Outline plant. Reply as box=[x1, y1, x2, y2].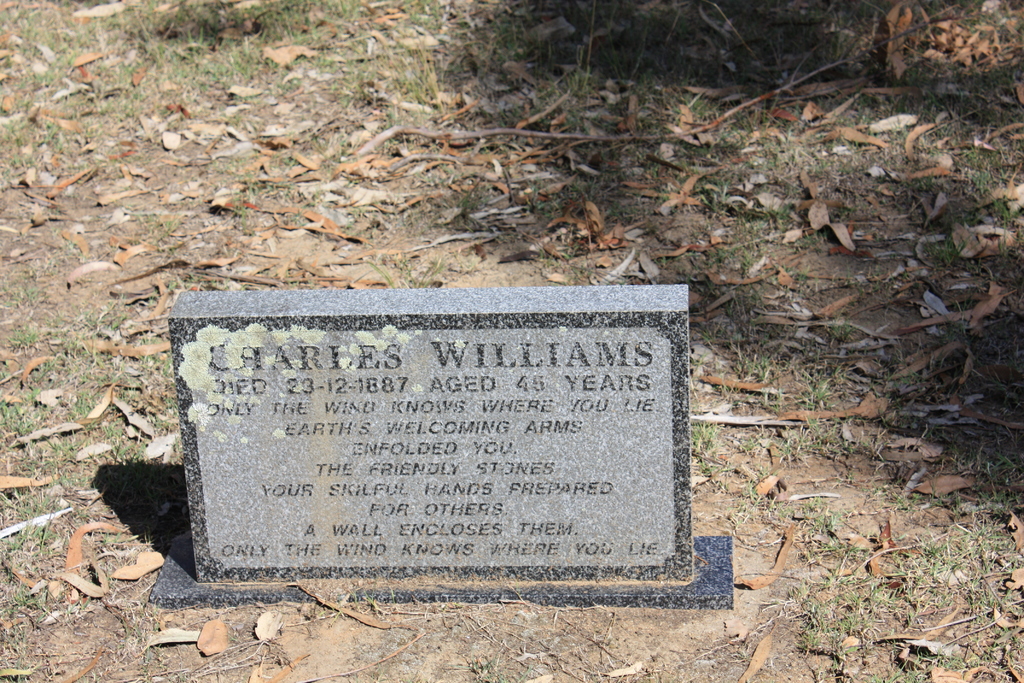
box=[139, 0, 365, 101].
